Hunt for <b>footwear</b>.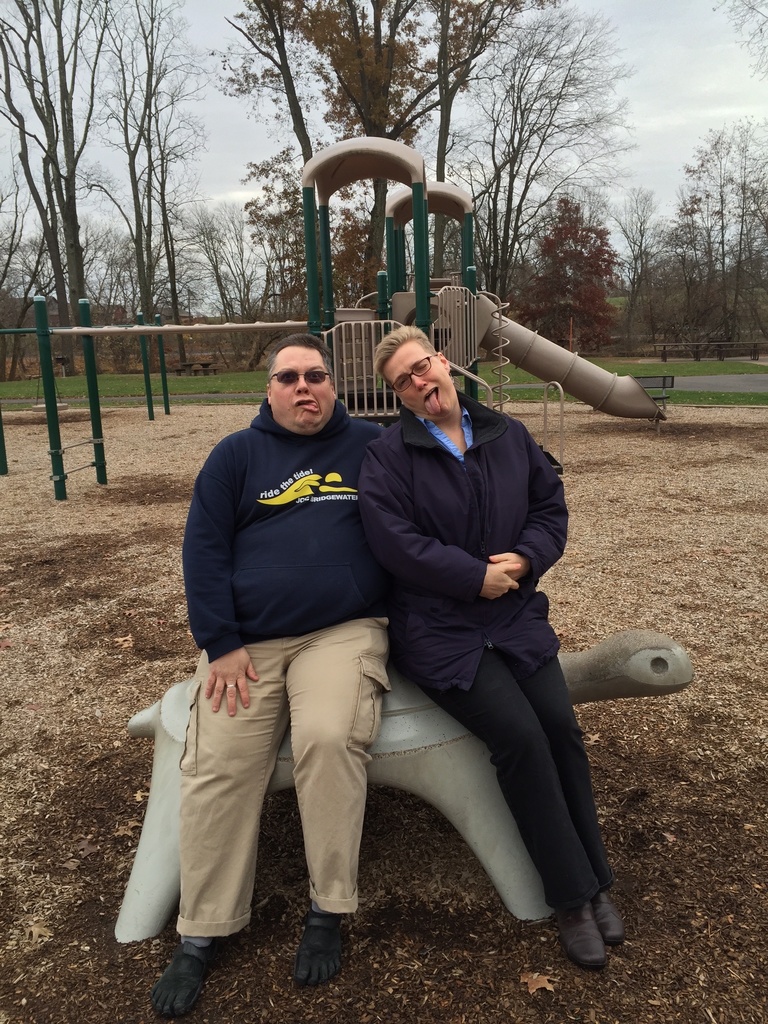
Hunted down at {"left": 157, "top": 945, "right": 217, "bottom": 1019}.
